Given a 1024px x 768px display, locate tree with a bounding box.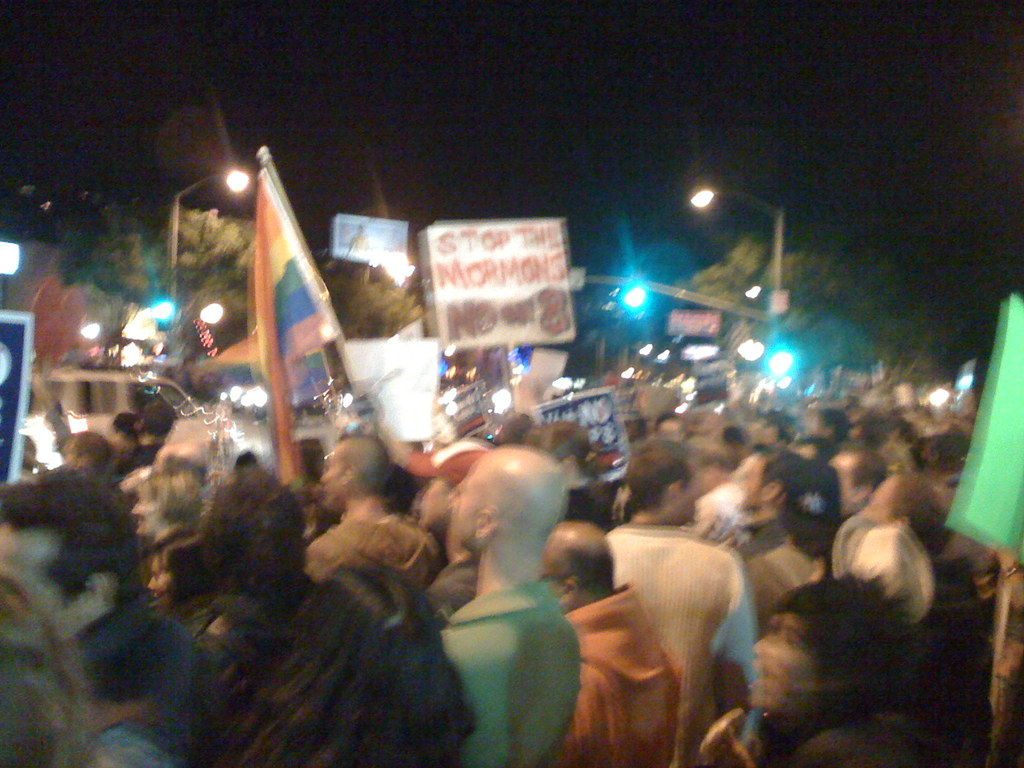
Located: detection(685, 234, 909, 396).
